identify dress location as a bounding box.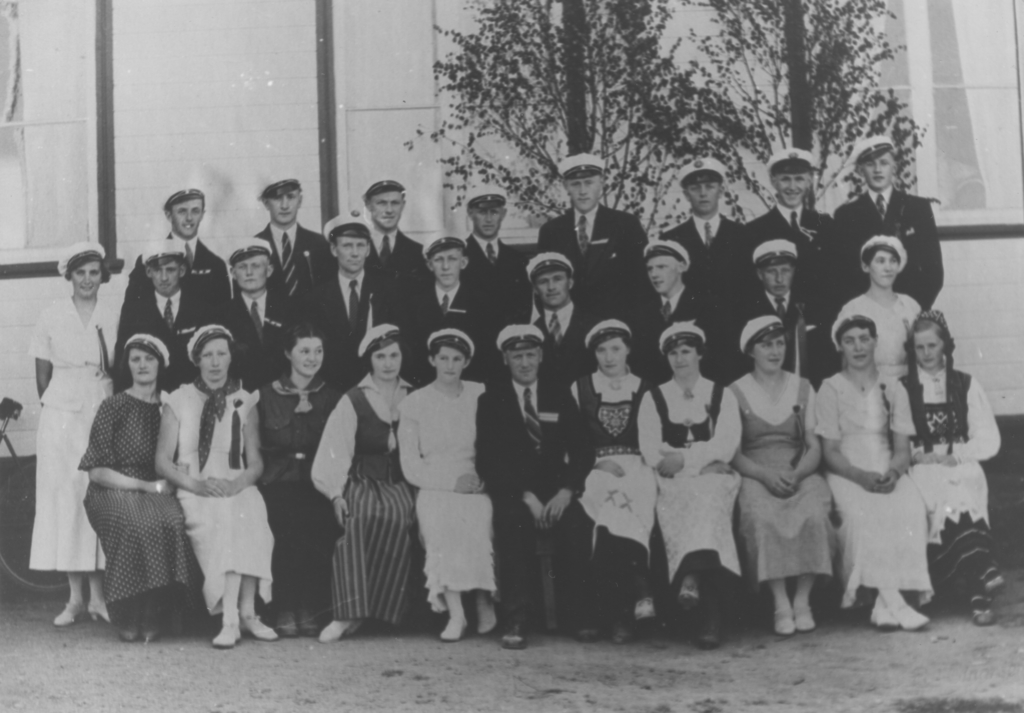
<bbox>728, 376, 834, 582</bbox>.
